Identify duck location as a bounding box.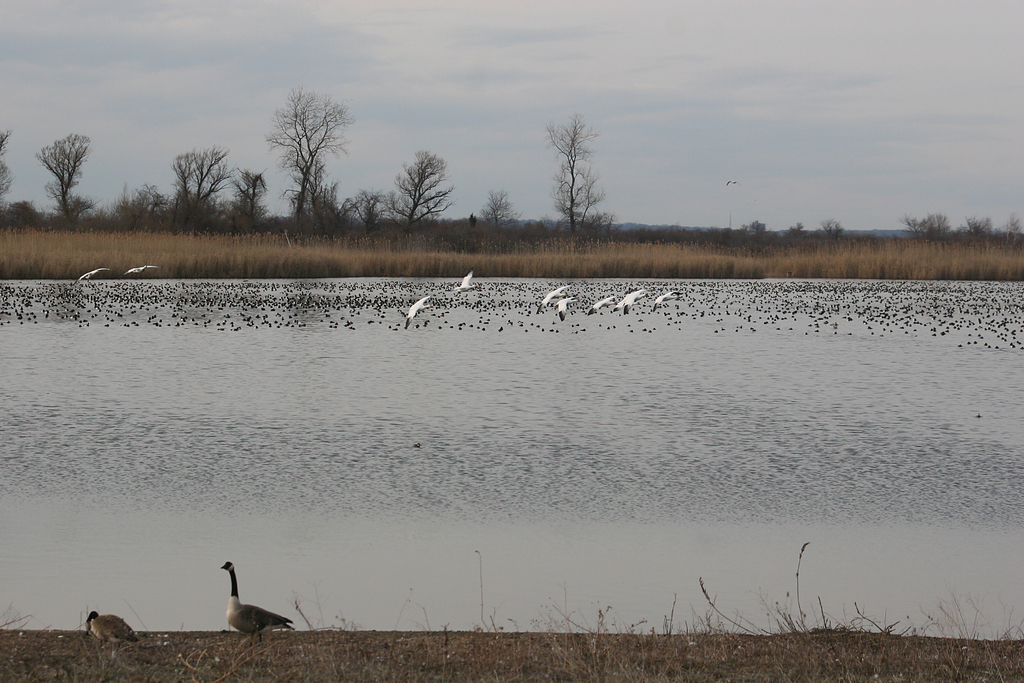
x1=218 y1=558 x2=300 y2=646.
